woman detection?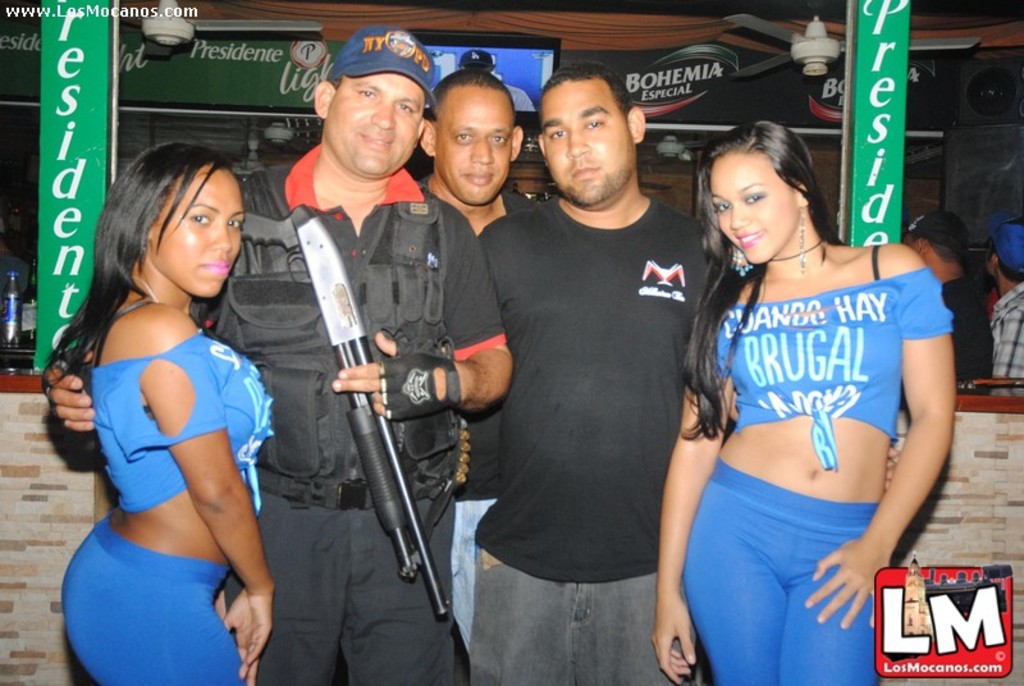
box=[17, 155, 279, 658]
